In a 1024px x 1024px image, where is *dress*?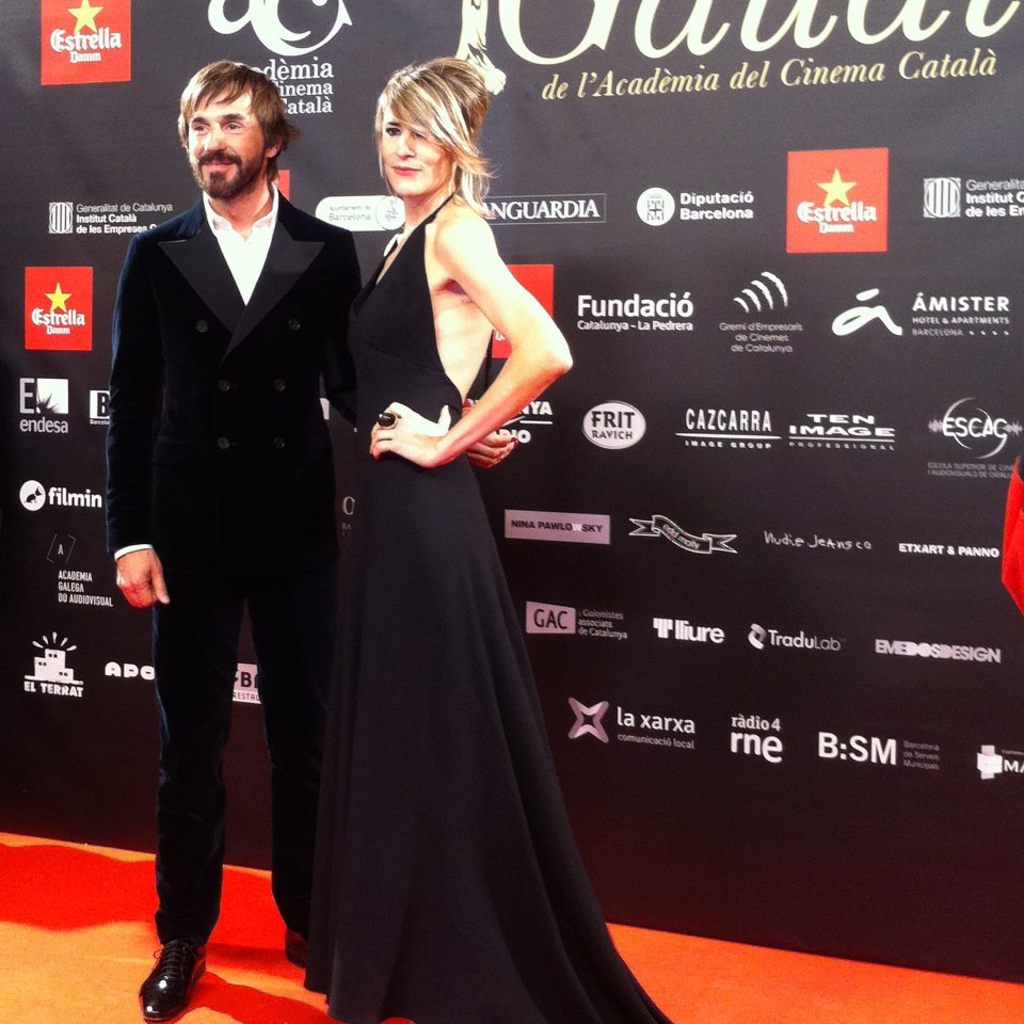
select_region(290, 190, 669, 1023).
